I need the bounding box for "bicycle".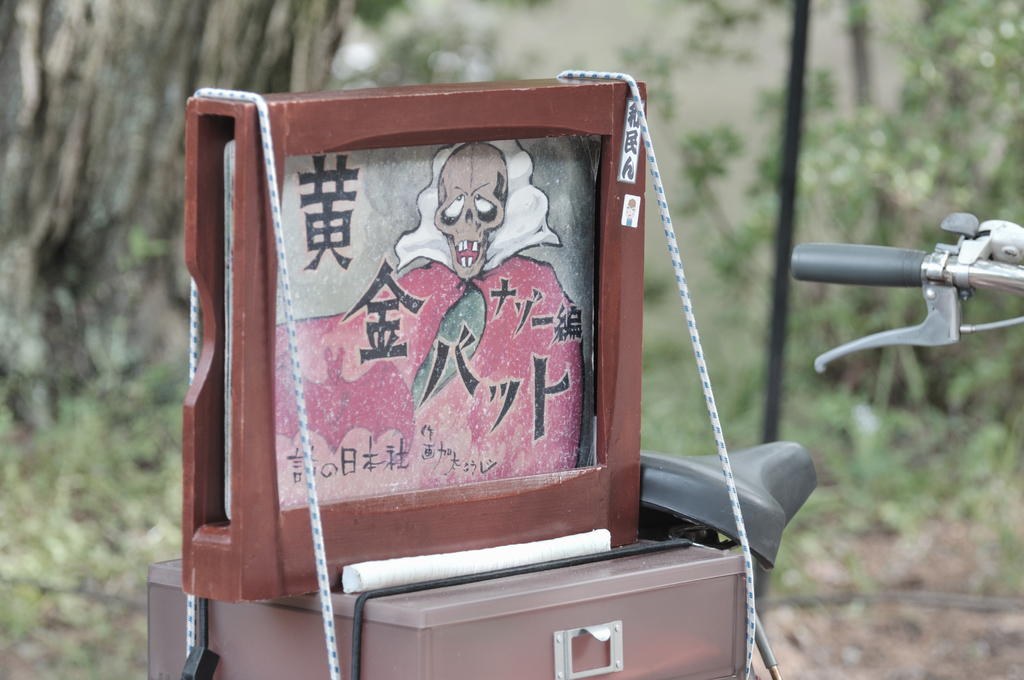
Here it is: (211,216,1023,672).
